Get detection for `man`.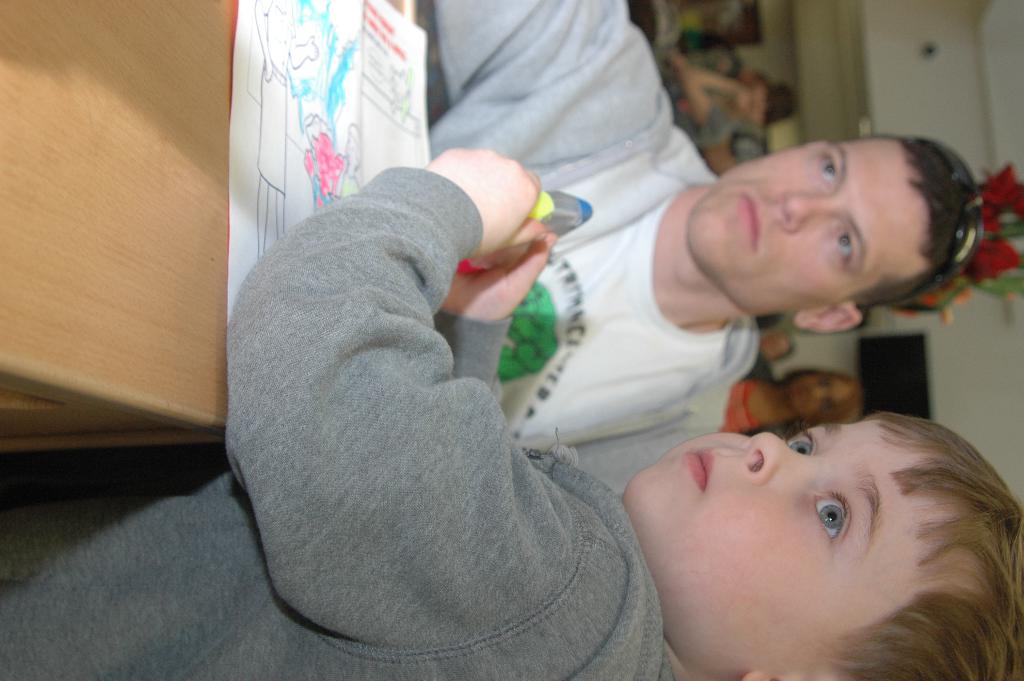
Detection: box=[410, 0, 987, 503].
